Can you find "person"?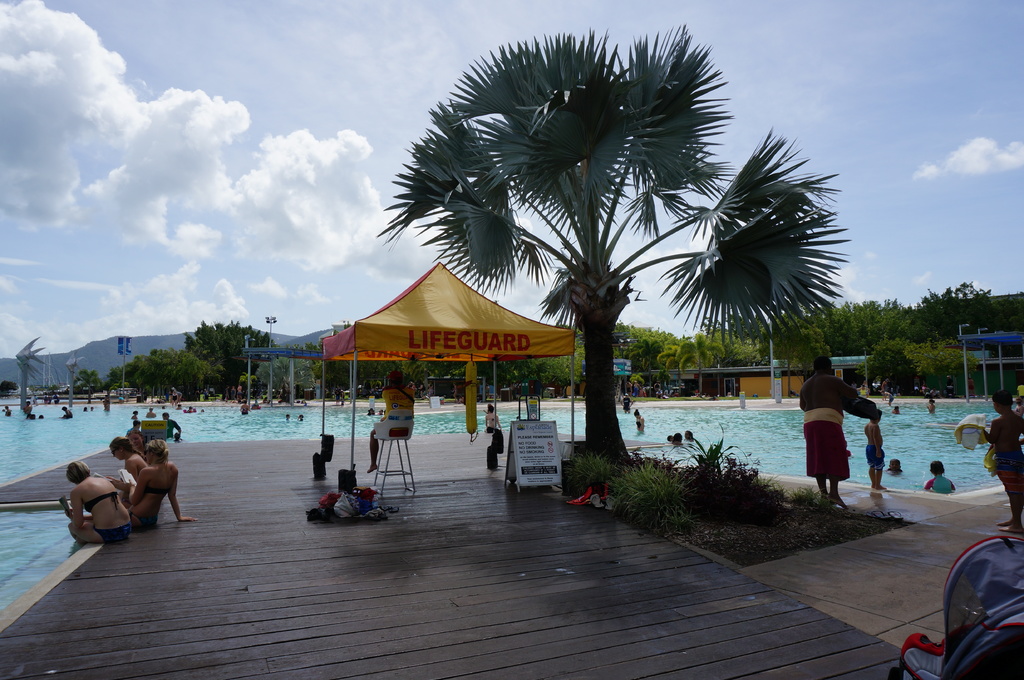
Yes, bounding box: locate(125, 421, 147, 441).
